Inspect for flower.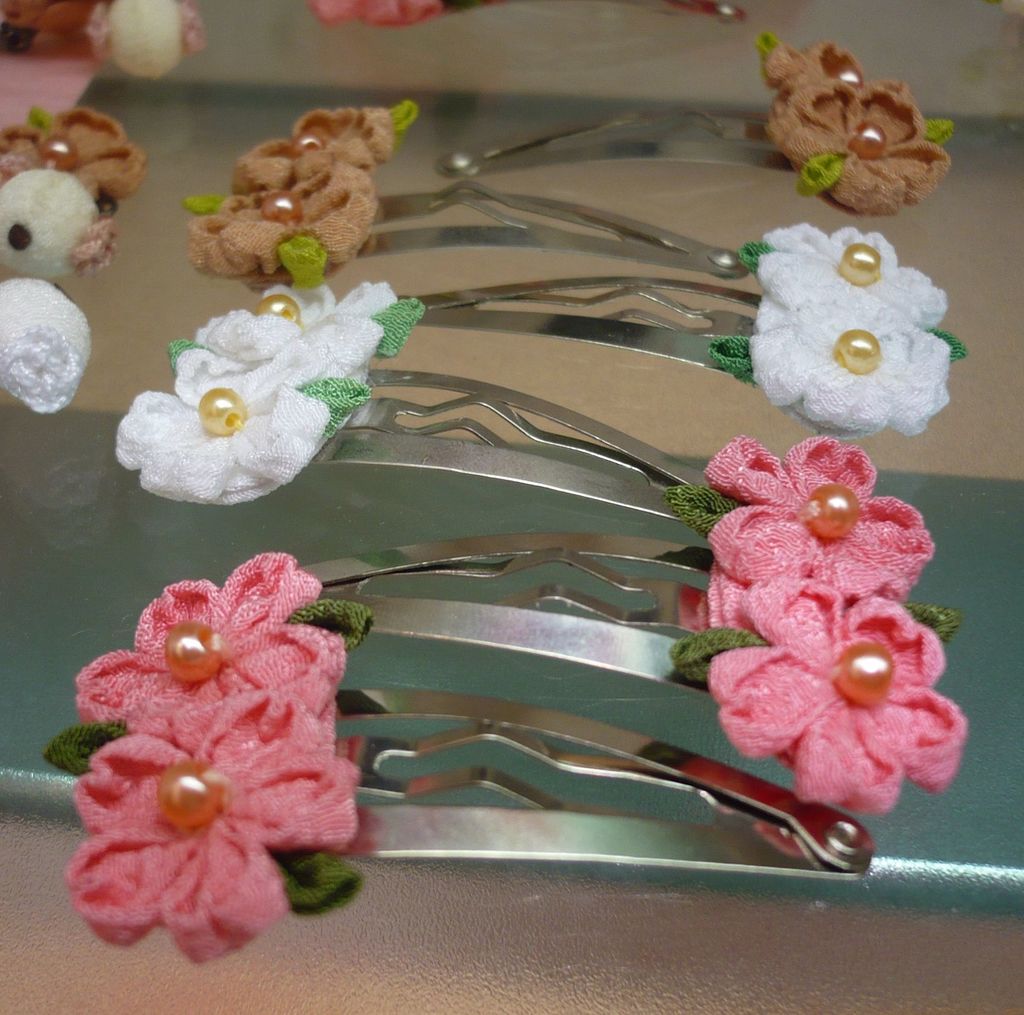
Inspection: (left=223, top=102, right=401, bottom=197).
